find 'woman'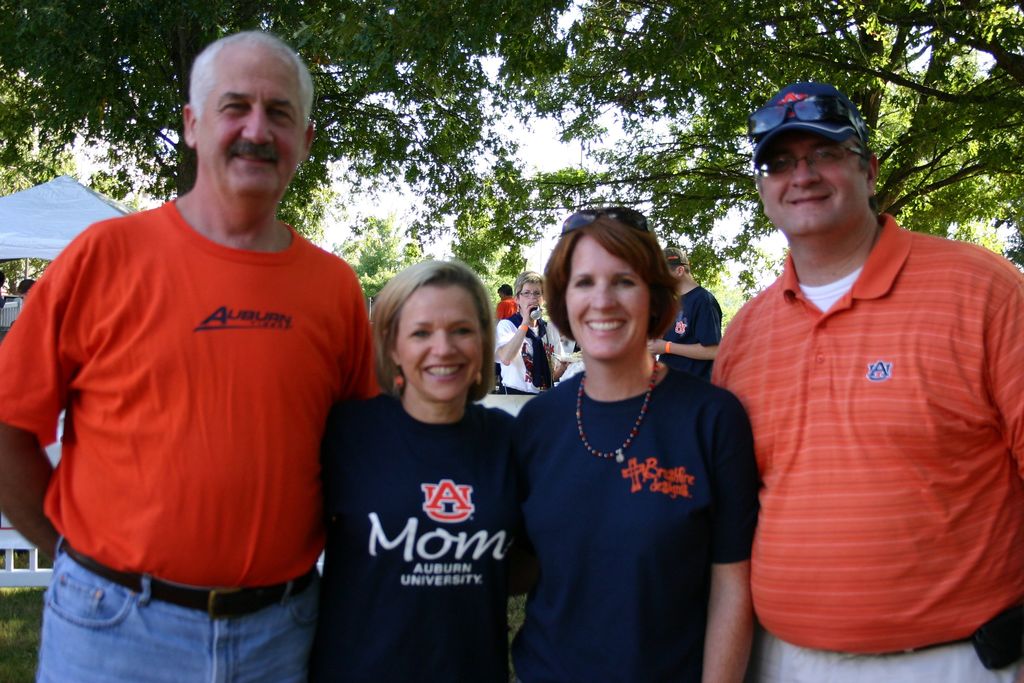
l=315, t=258, r=519, b=682
